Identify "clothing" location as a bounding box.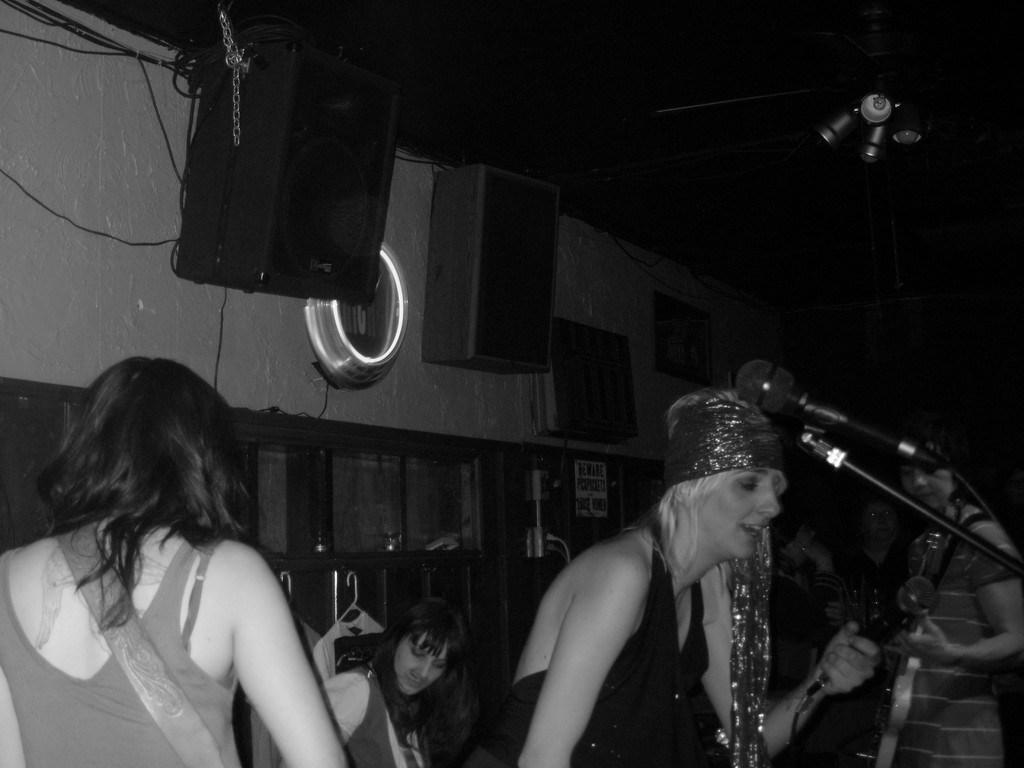
[left=495, top=521, right=744, bottom=767].
